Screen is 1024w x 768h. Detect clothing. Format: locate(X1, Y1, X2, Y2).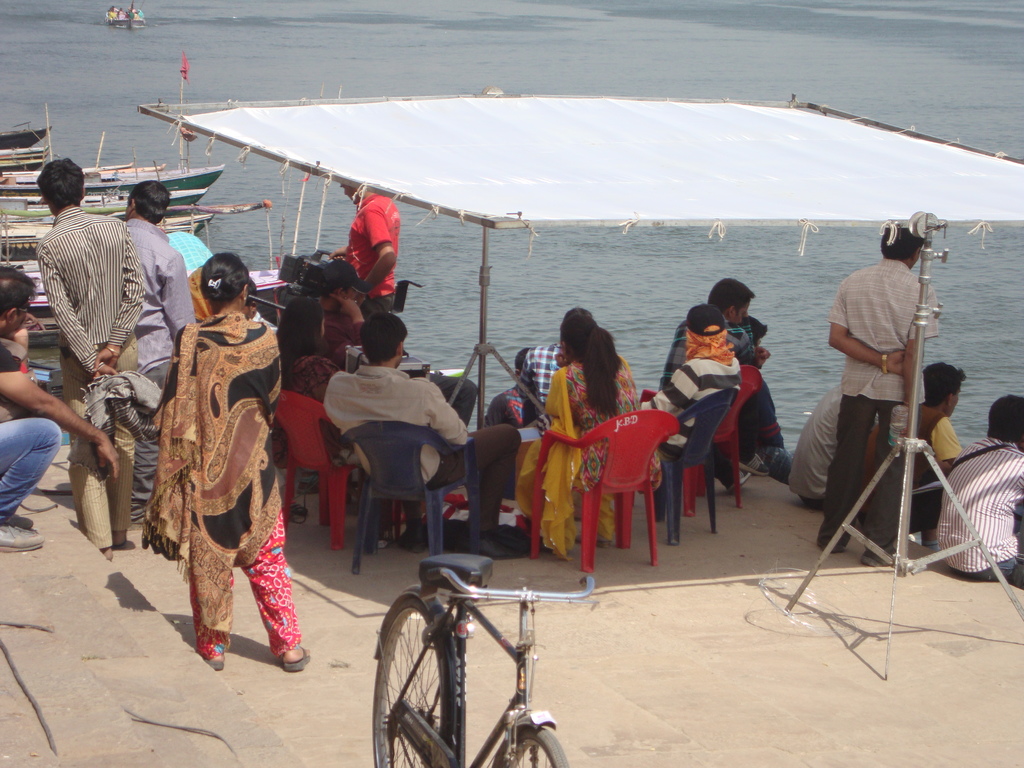
locate(146, 266, 289, 639).
